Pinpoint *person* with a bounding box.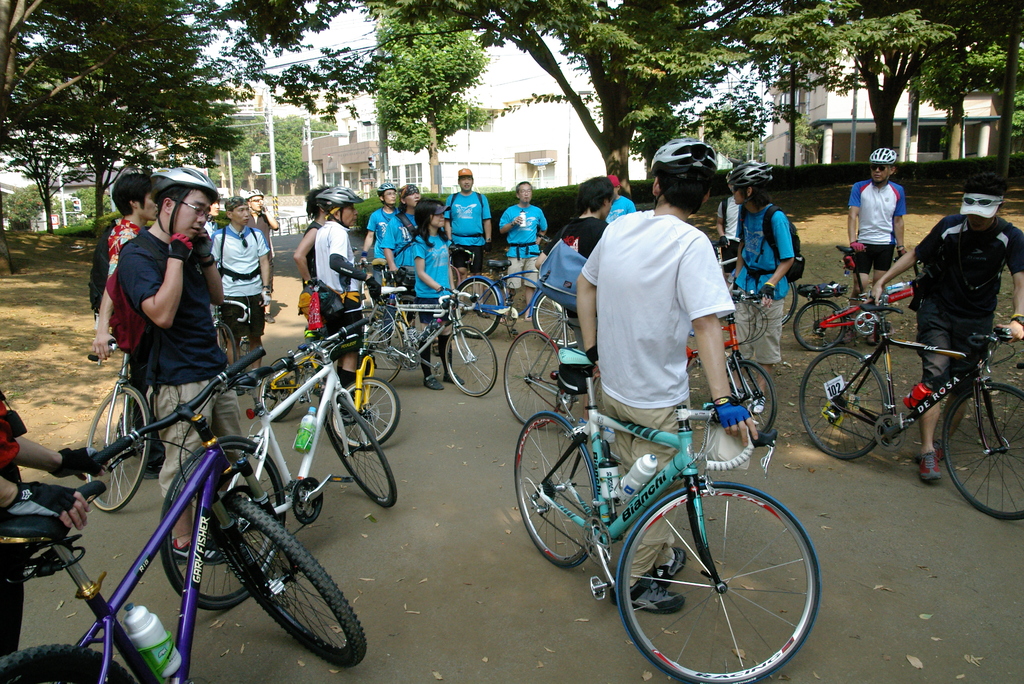
(x1=499, y1=179, x2=549, y2=319).
